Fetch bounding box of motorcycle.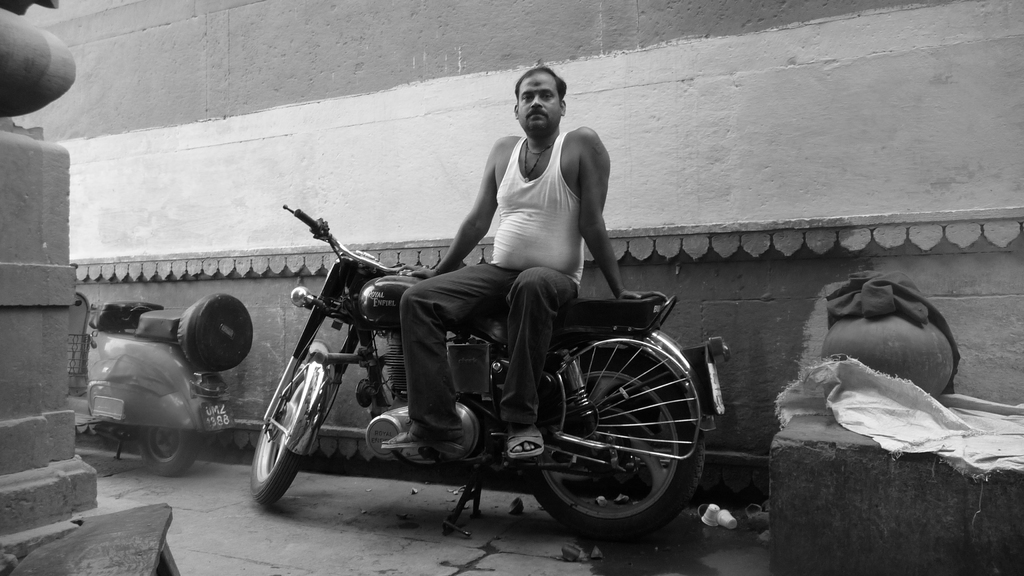
Bbox: [left=253, top=204, right=727, bottom=536].
